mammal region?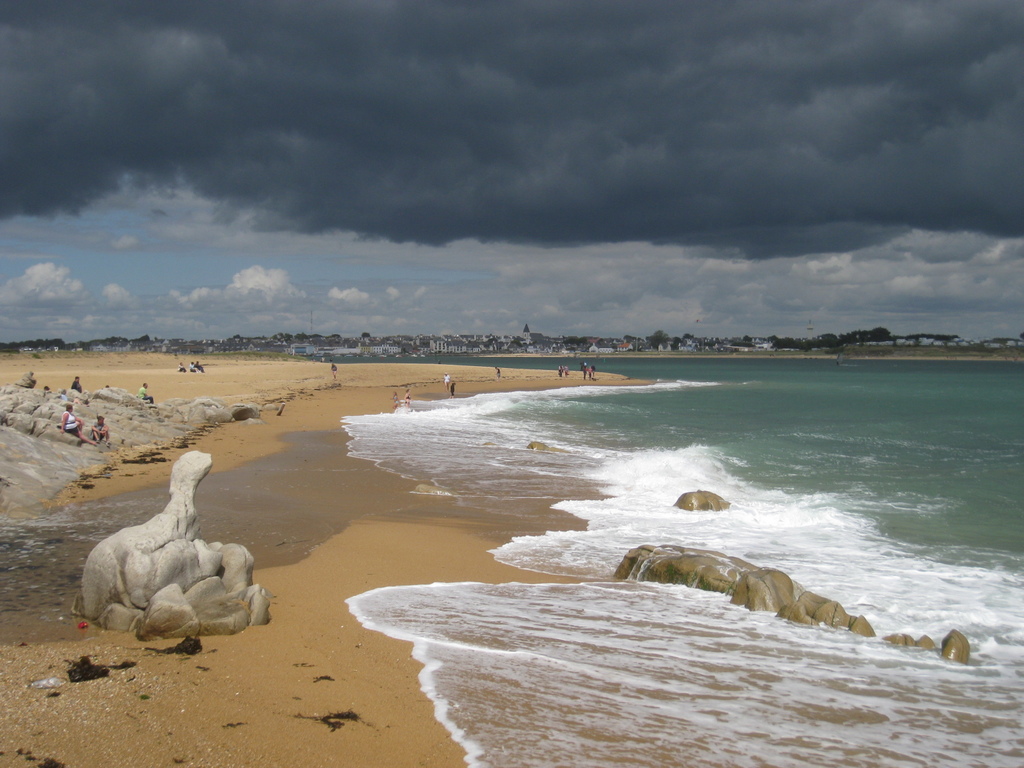
[191,361,201,372]
